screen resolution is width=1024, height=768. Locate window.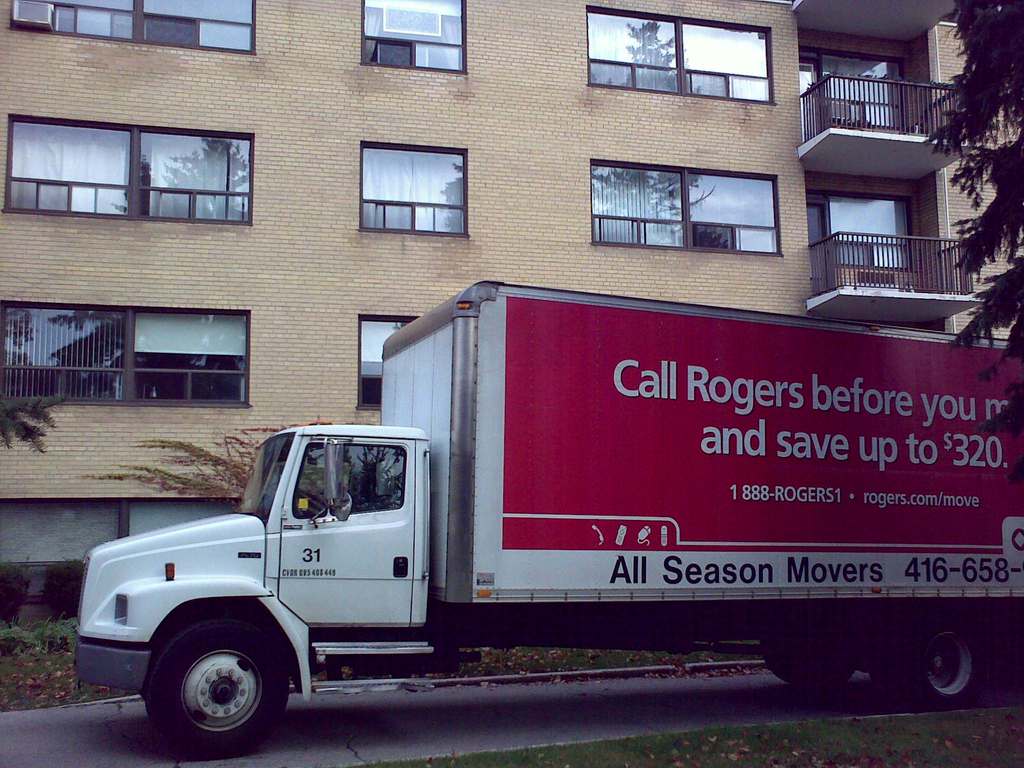
{"left": 357, "top": 0, "right": 472, "bottom": 83}.
